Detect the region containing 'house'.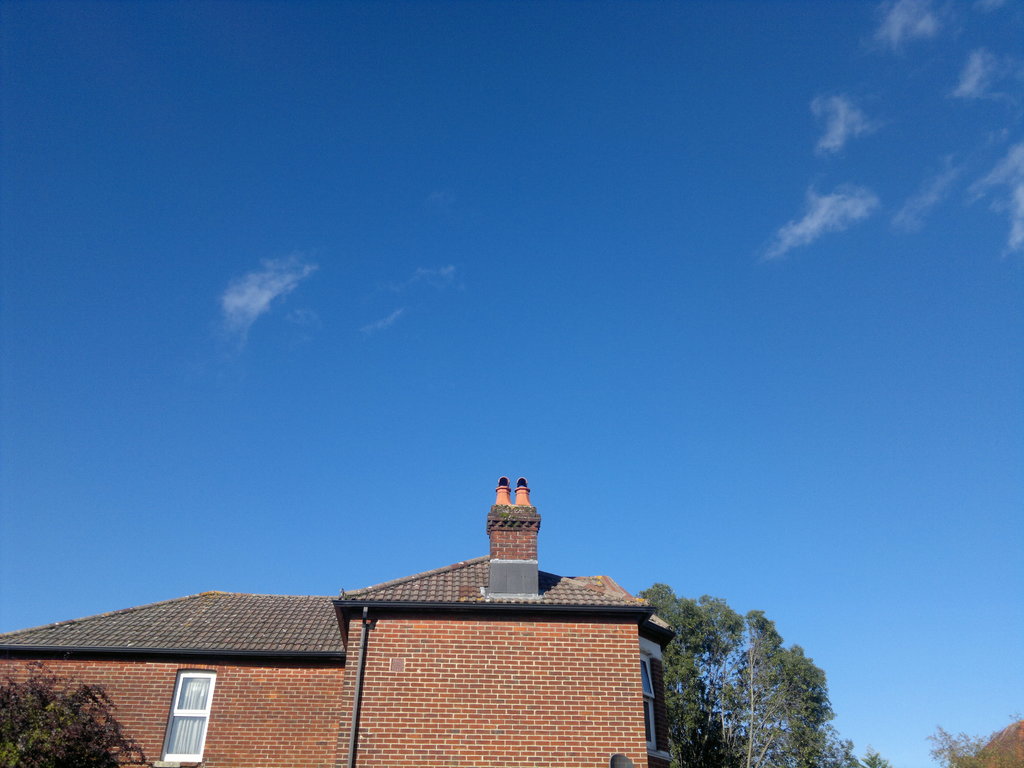
BBox(0, 470, 680, 767).
